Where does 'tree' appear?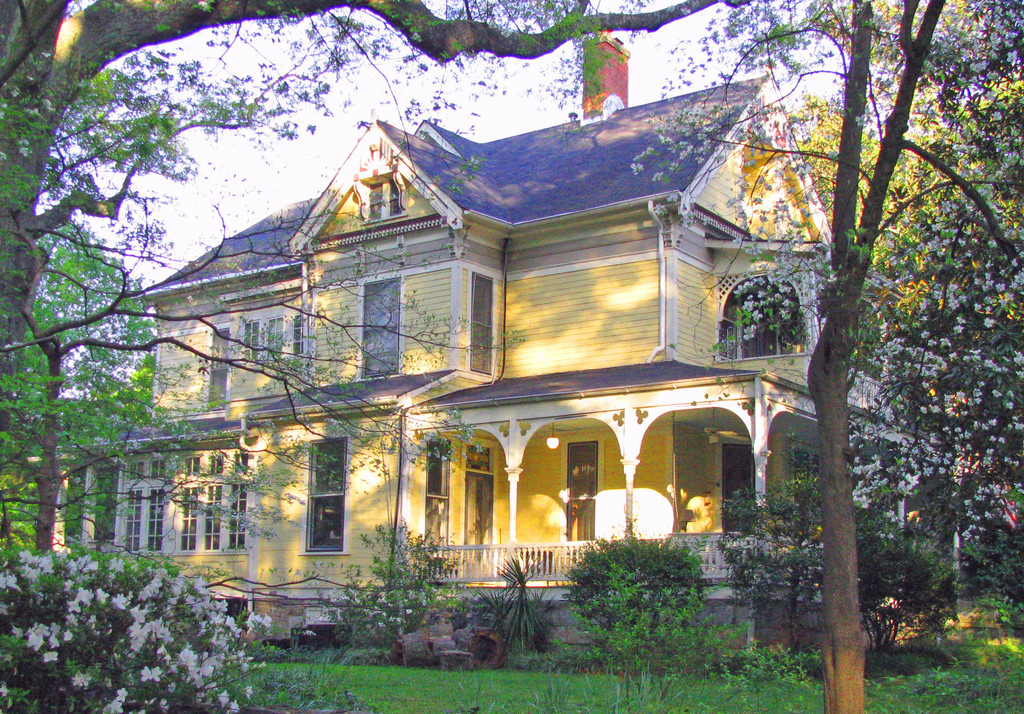
Appears at detection(559, 0, 1023, 713).
